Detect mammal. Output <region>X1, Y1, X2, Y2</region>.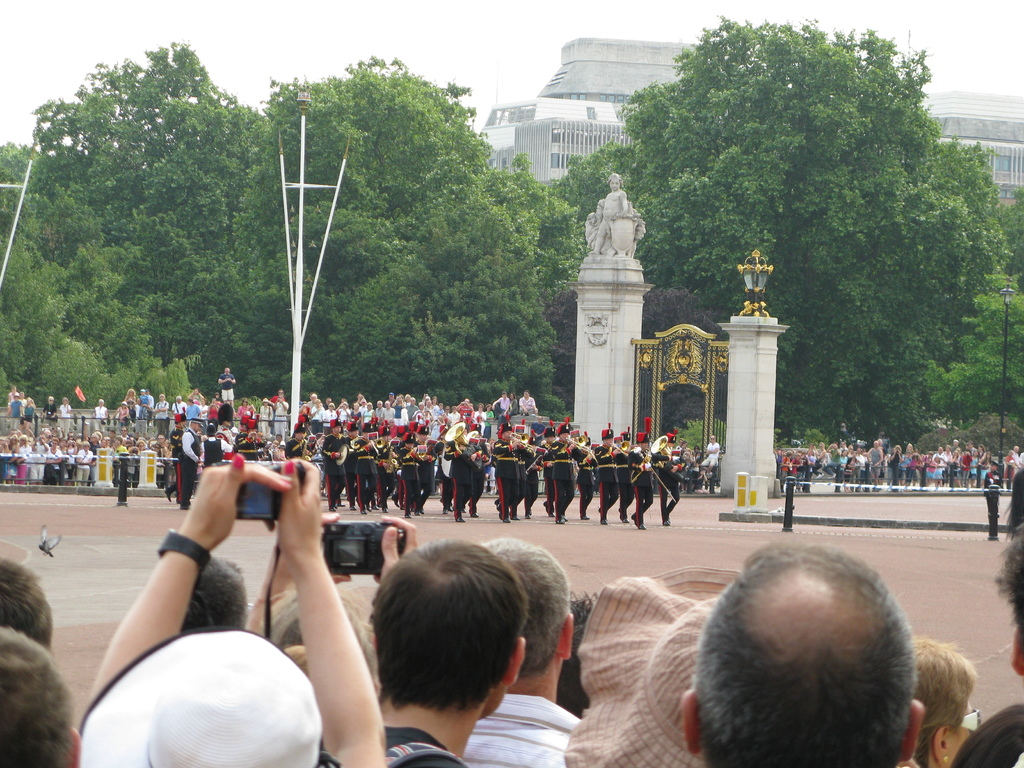
<region>465, 534, 583, 767</region>.
